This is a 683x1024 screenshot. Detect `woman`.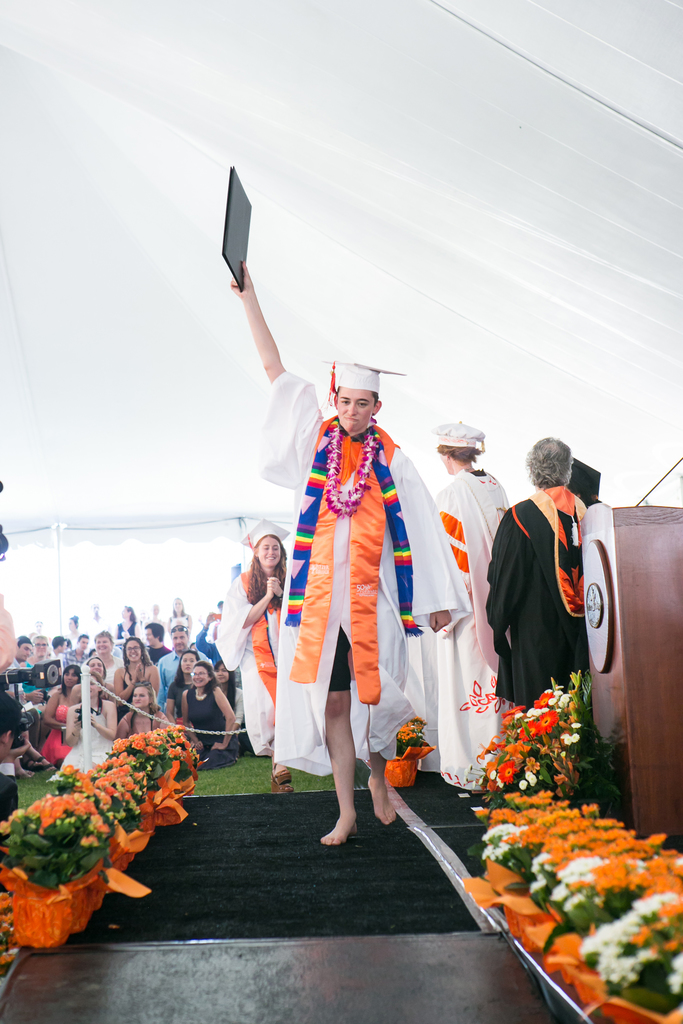
rect(210, 508, 286, 790).
